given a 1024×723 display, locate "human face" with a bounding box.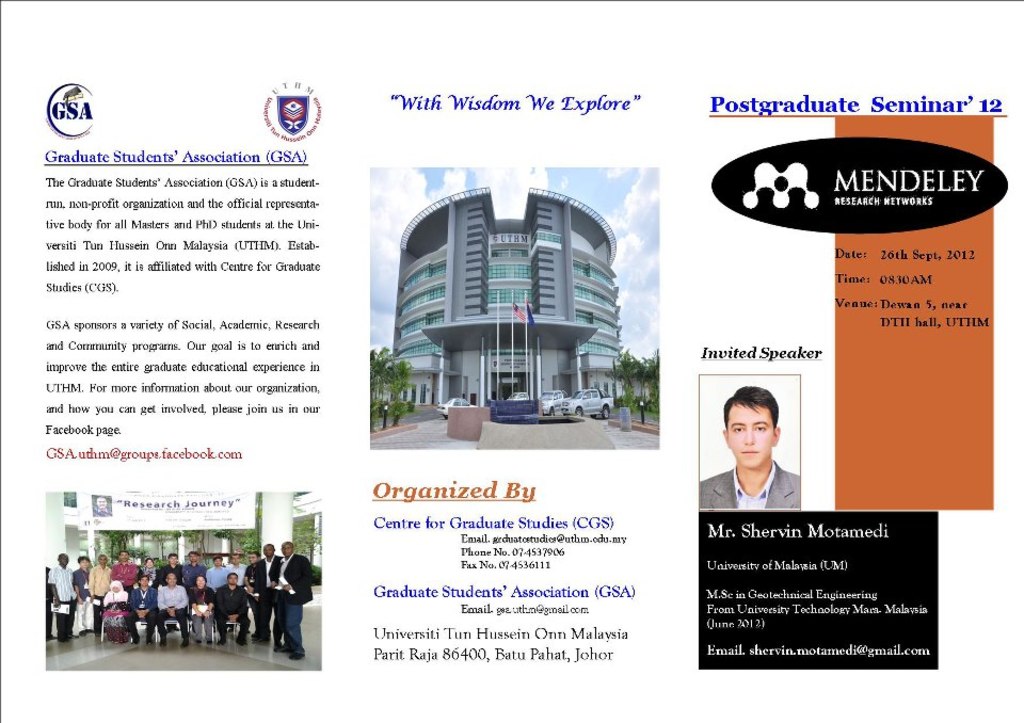
Located: l=727, t=407, r=774, b=469.
